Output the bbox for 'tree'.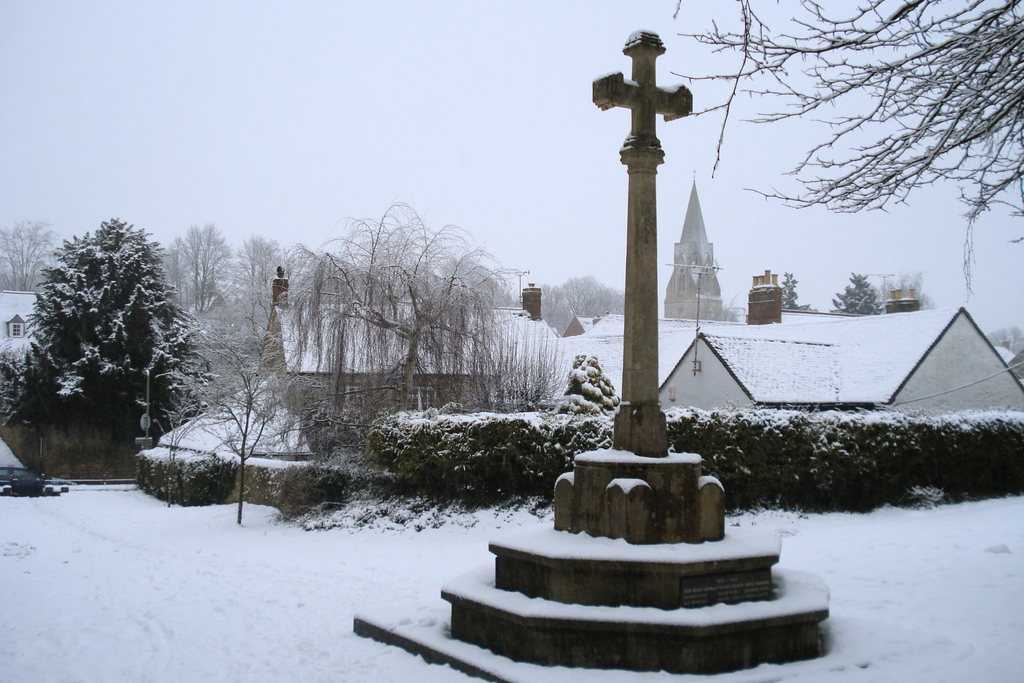
detection(0, 219, 82, 299).
